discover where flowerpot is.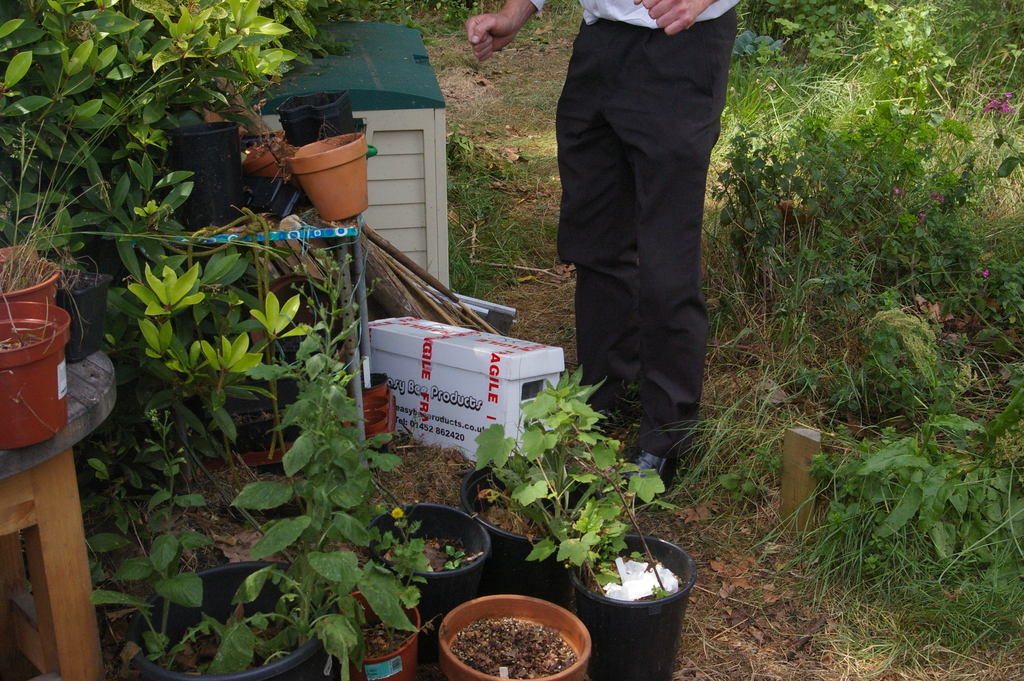
Discovered at [left=0, top=298, right=70, bottom=447].
